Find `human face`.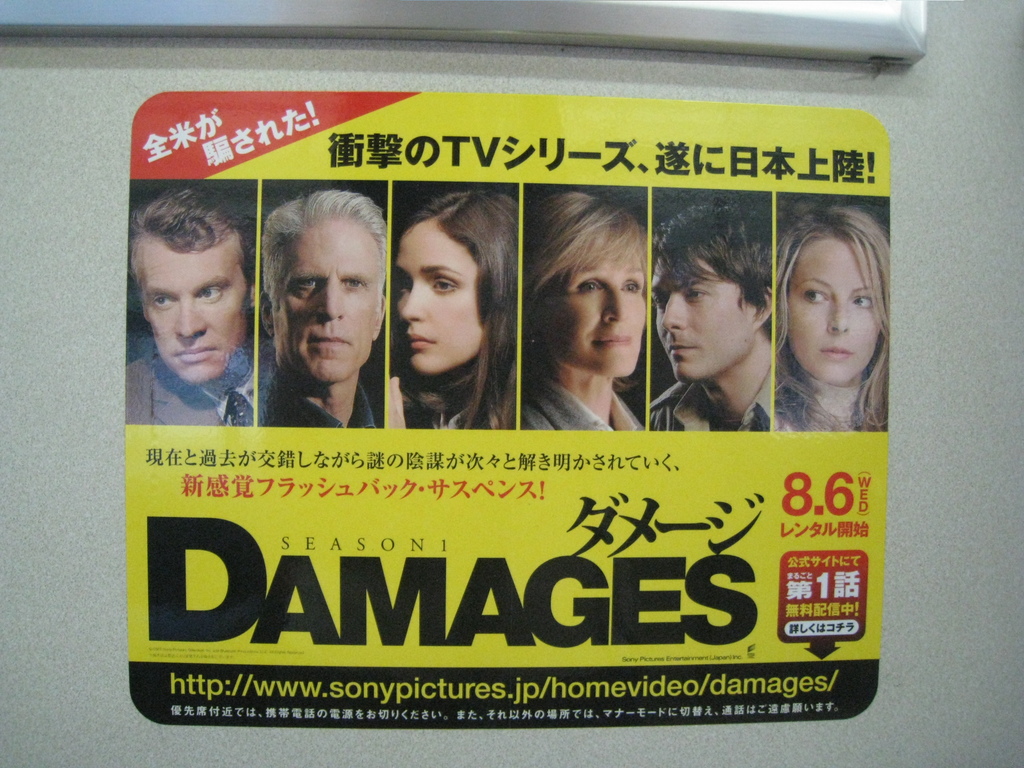
783/232/888/385.
